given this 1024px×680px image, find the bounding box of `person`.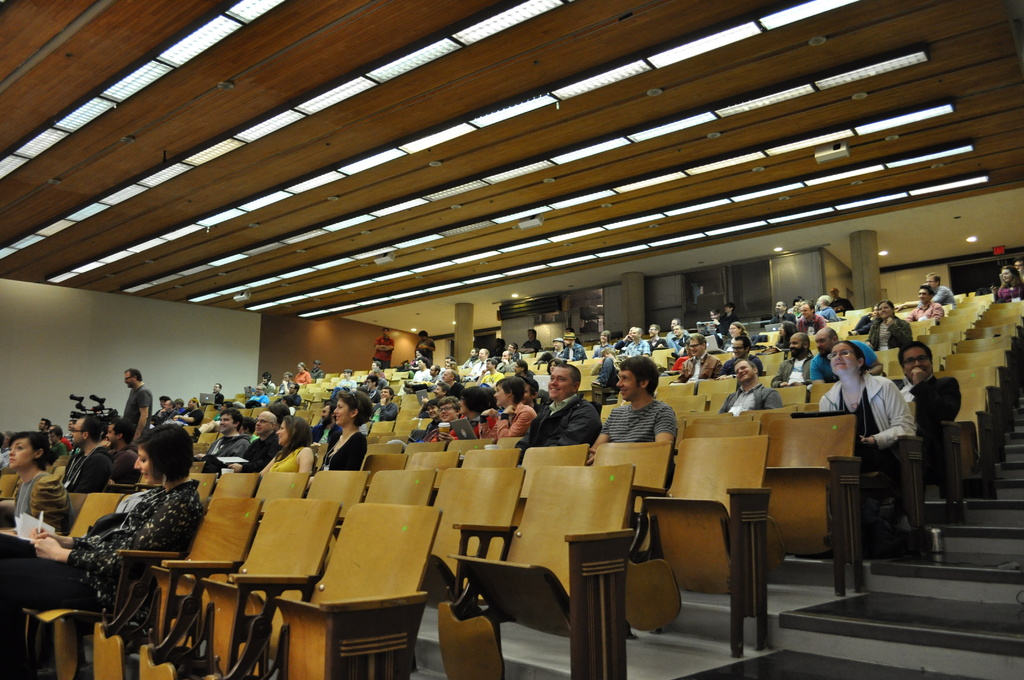
BBox(332, 369, 358, 395).
